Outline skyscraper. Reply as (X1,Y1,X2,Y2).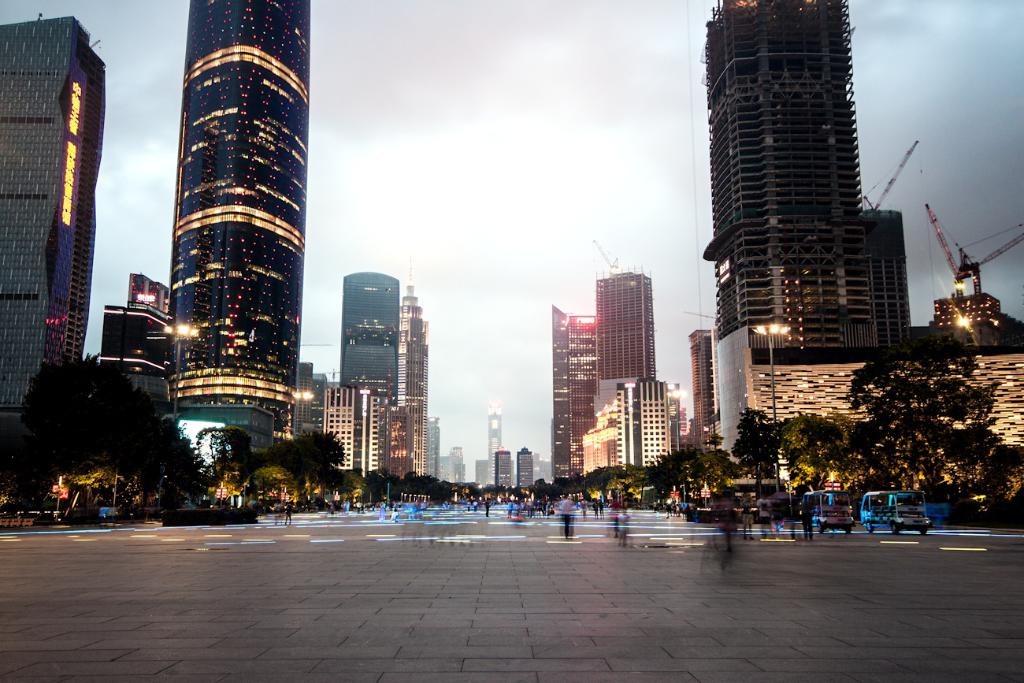
(551,302,599,481).
